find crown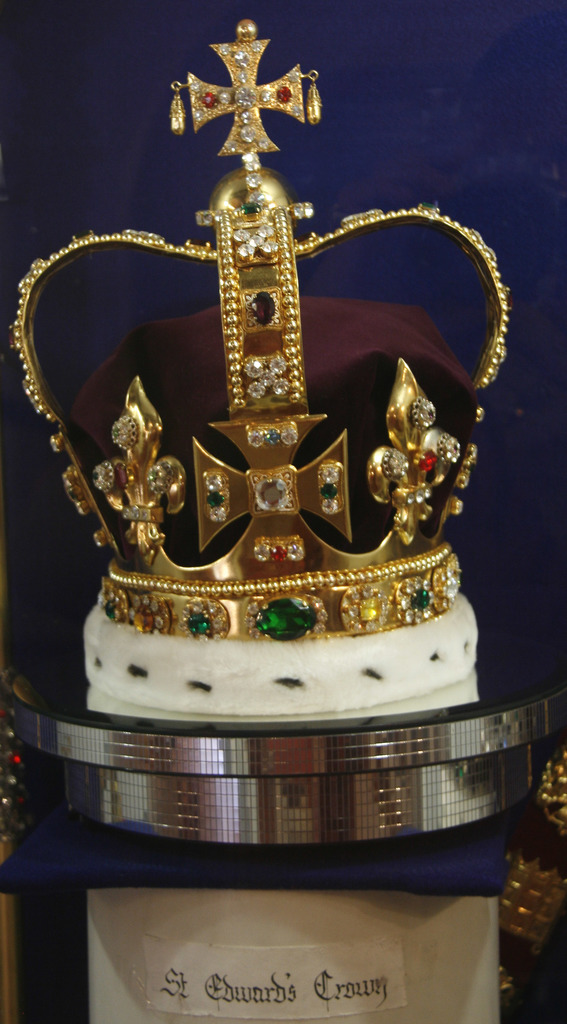
[left=6, top=22, right=515, bottom=644]
